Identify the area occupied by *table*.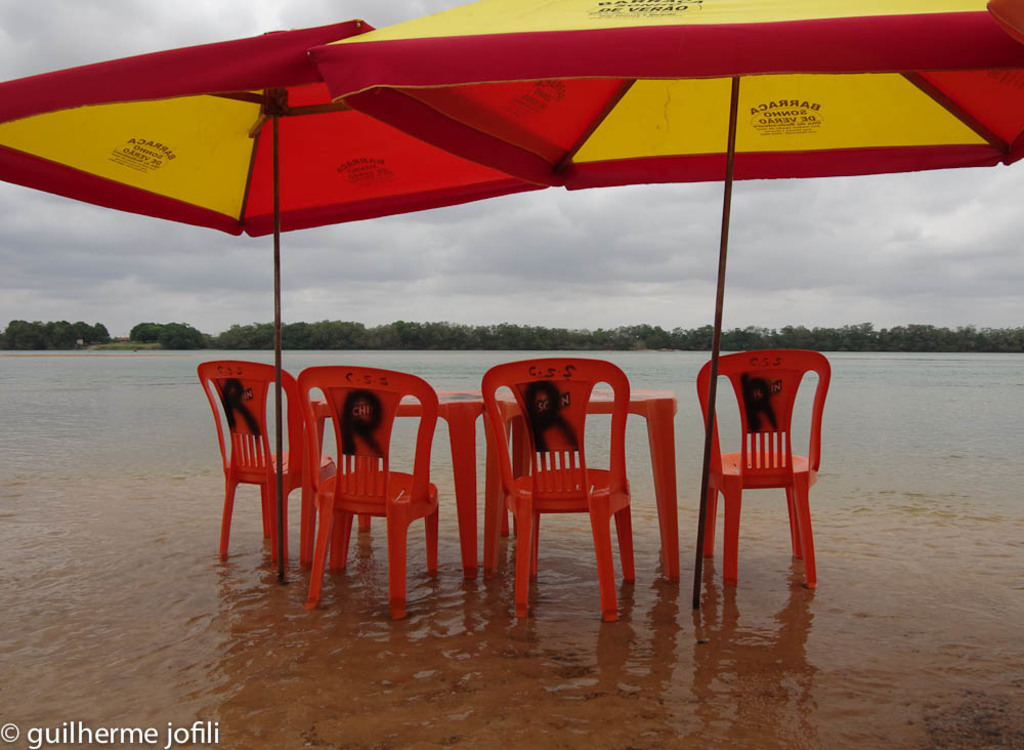
Area: <region>300, 389, 679, 580</region>.
